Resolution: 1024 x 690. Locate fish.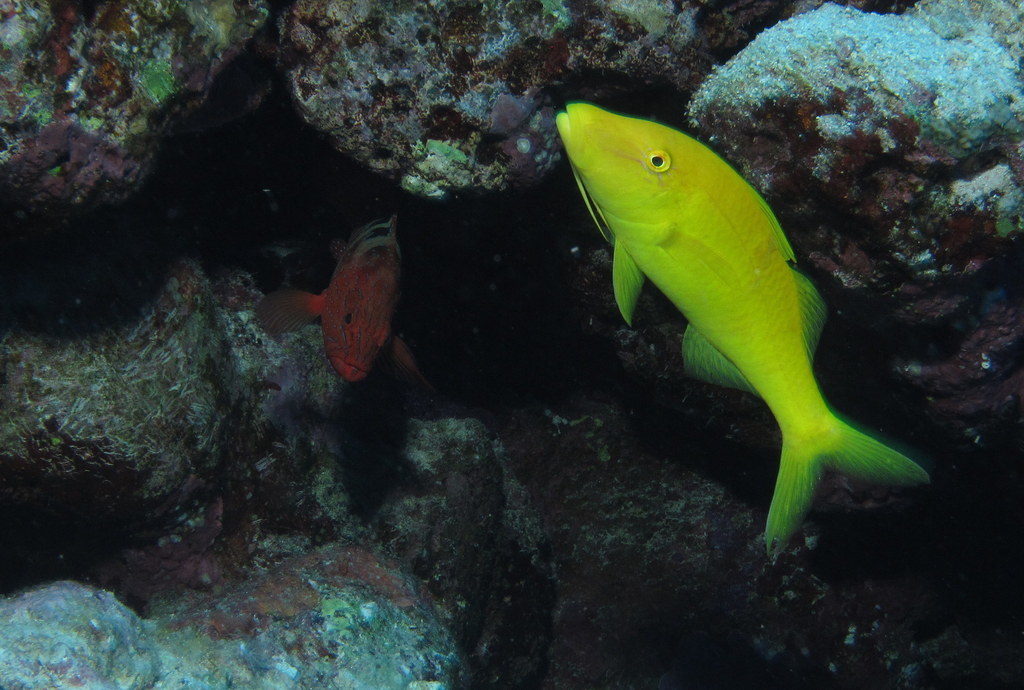
<region>586, 112, 913, 564</region>.
